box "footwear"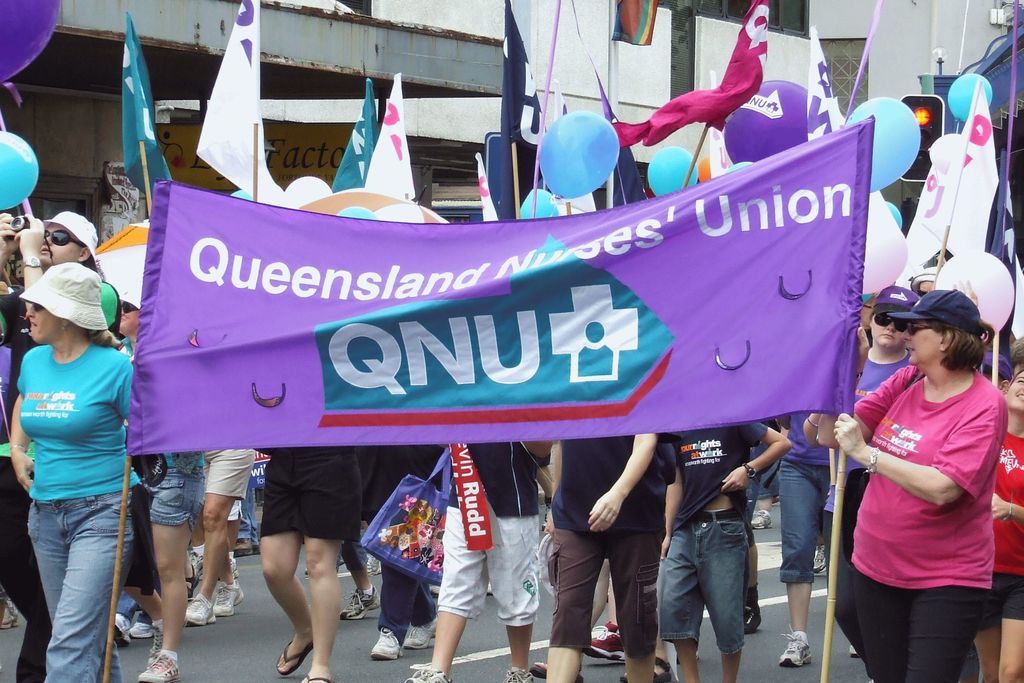
<box>0,588,24,632</box>
